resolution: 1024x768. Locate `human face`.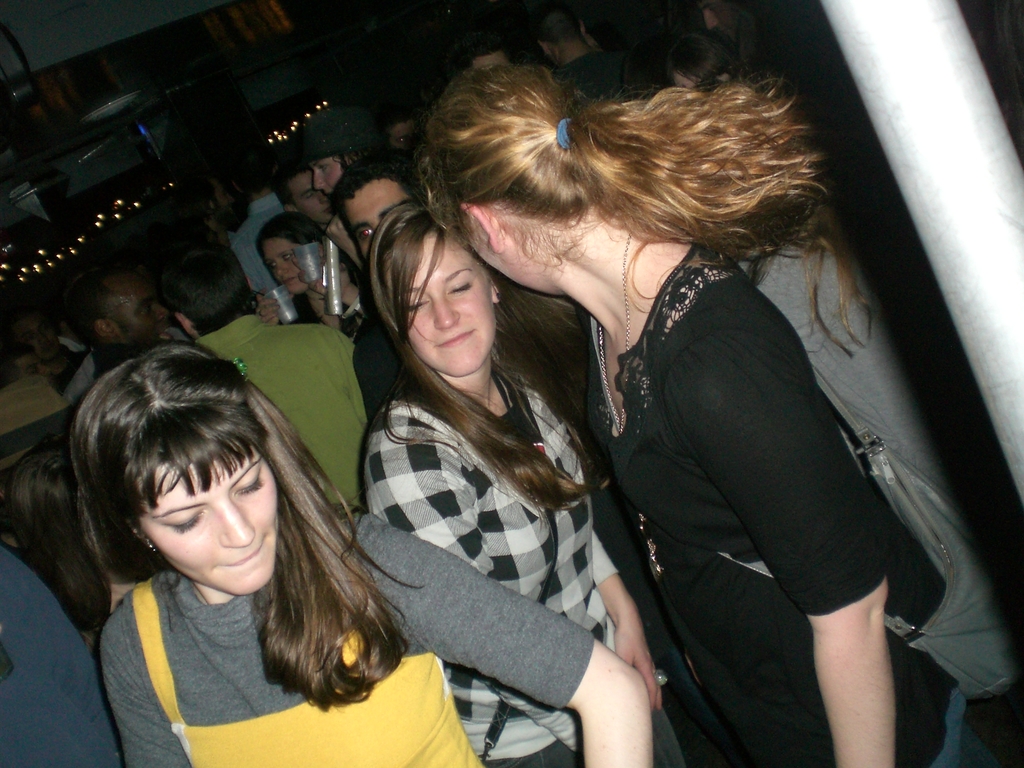
[x1=407, y1=230, x2=493, y2=378].
